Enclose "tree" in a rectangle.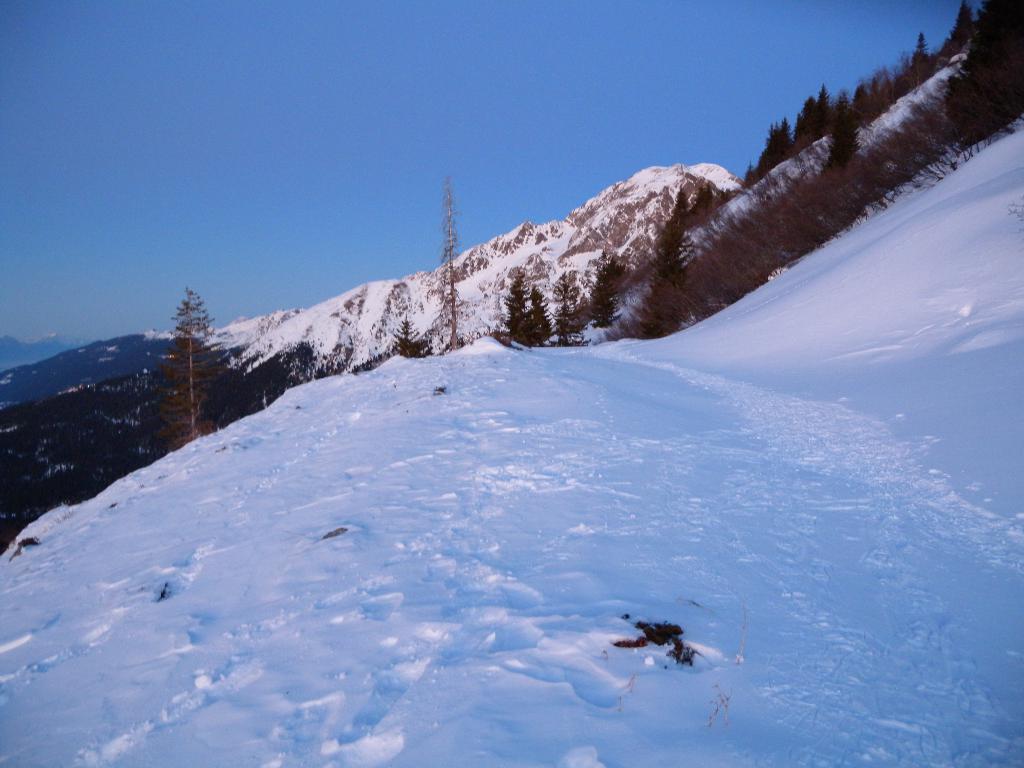
l=147, t=266, r=213, b=419.
